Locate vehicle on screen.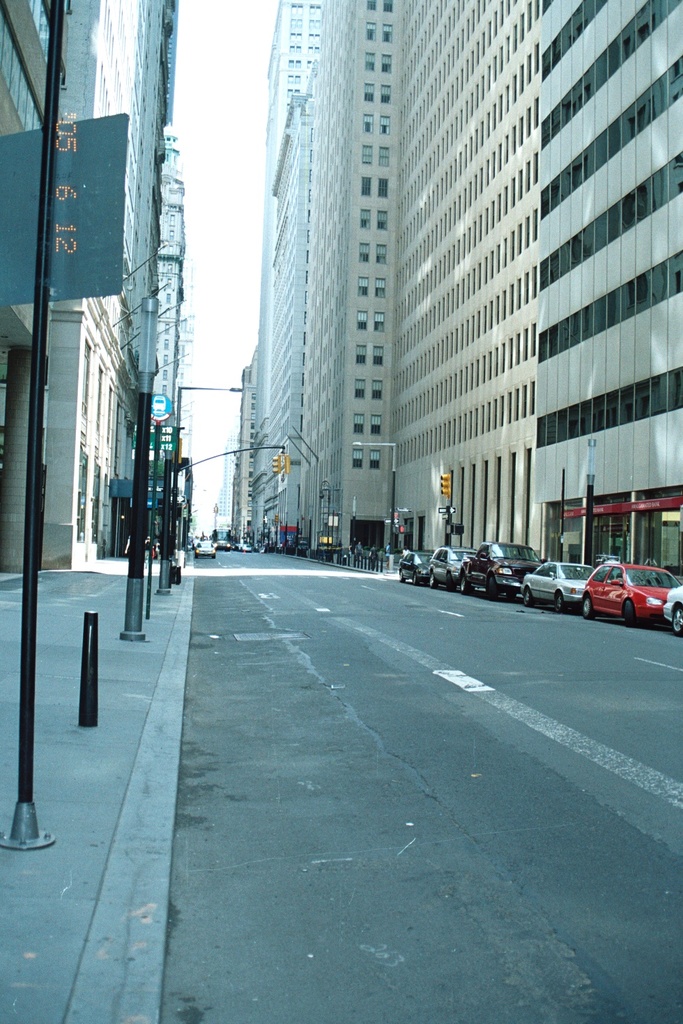
On screen at select_region(240, 540, 252, 550).
